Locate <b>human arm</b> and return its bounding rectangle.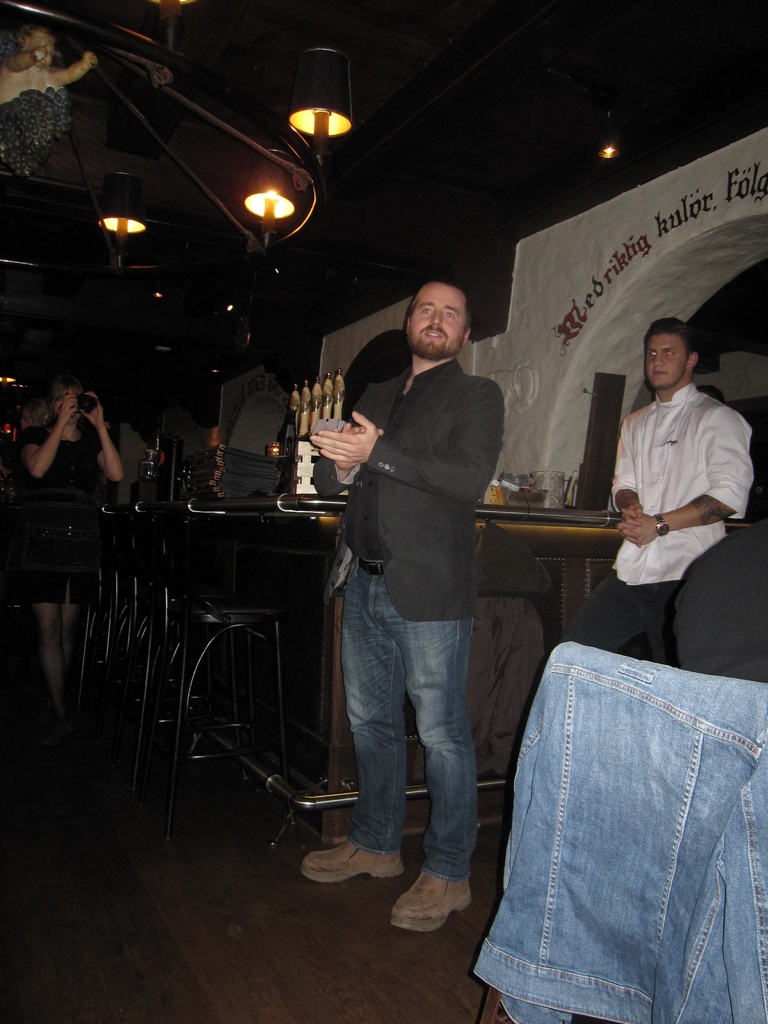
{"left": 319, "top": 381, "right": 384, "bottom": 498}.
